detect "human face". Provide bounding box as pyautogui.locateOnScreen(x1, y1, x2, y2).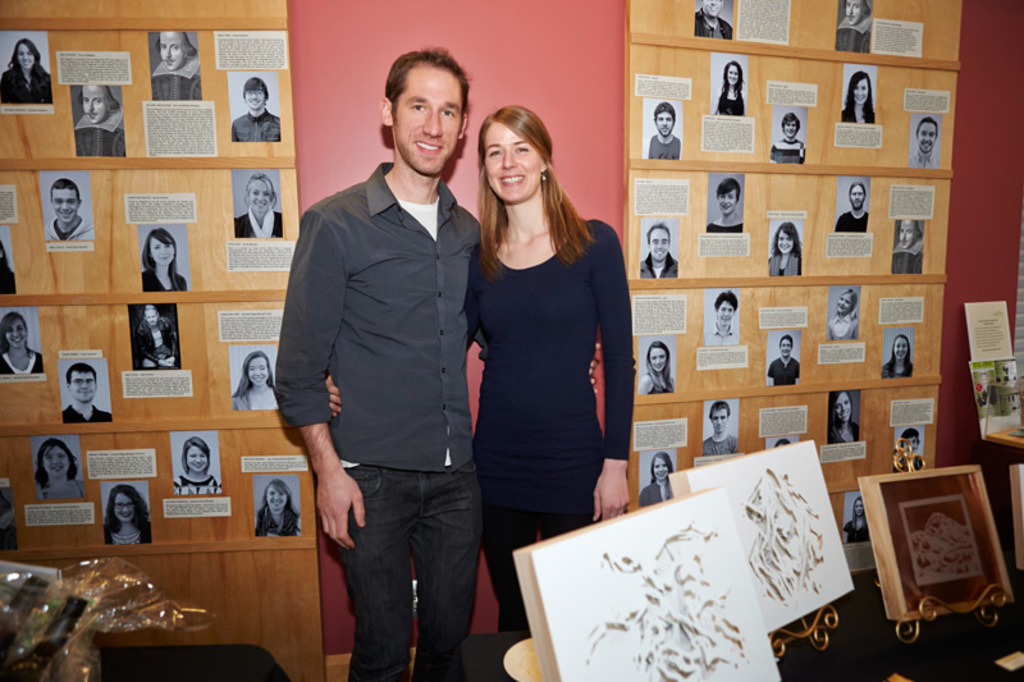
pyautogui.locateOnScreen(728, 64, 737, 88).
